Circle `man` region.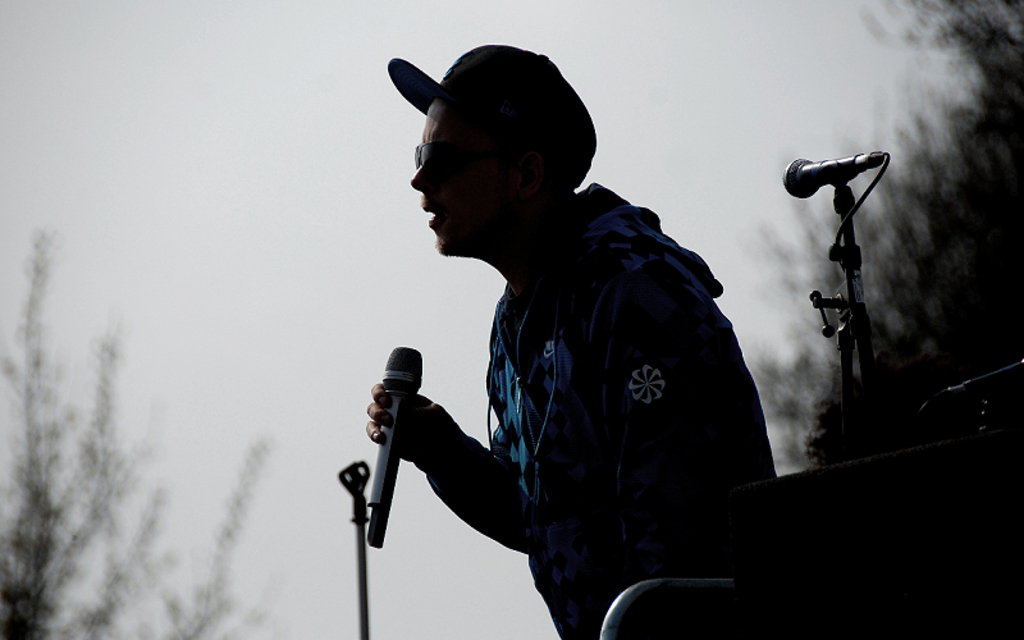
Region: <bbox>325, 55, 805, 639</bbox>.
